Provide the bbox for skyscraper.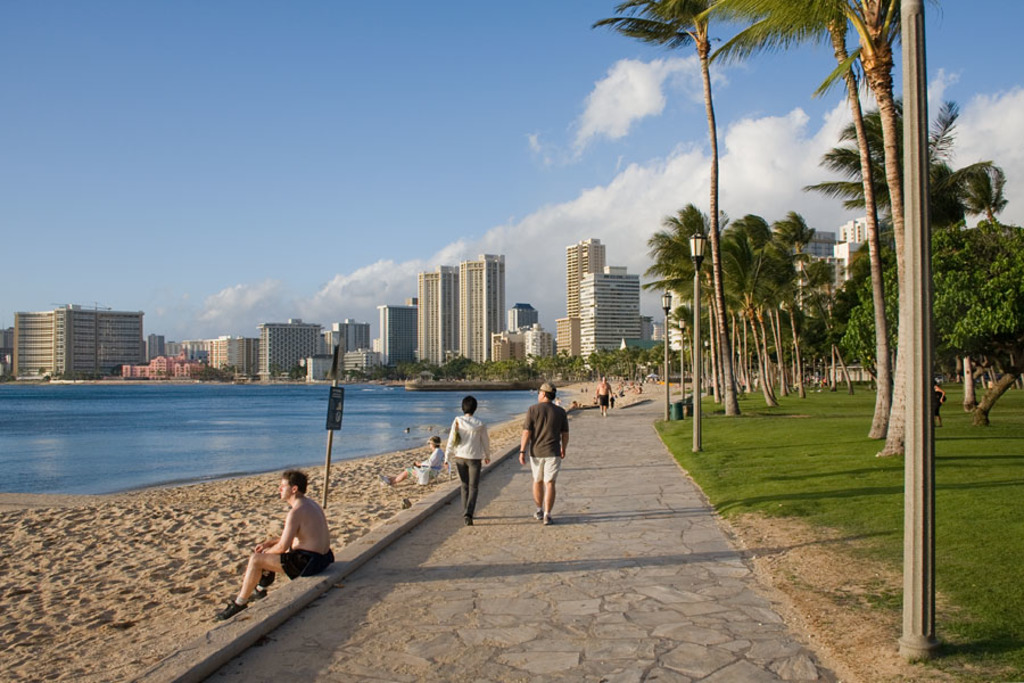
(831, 214, 873, 266).
